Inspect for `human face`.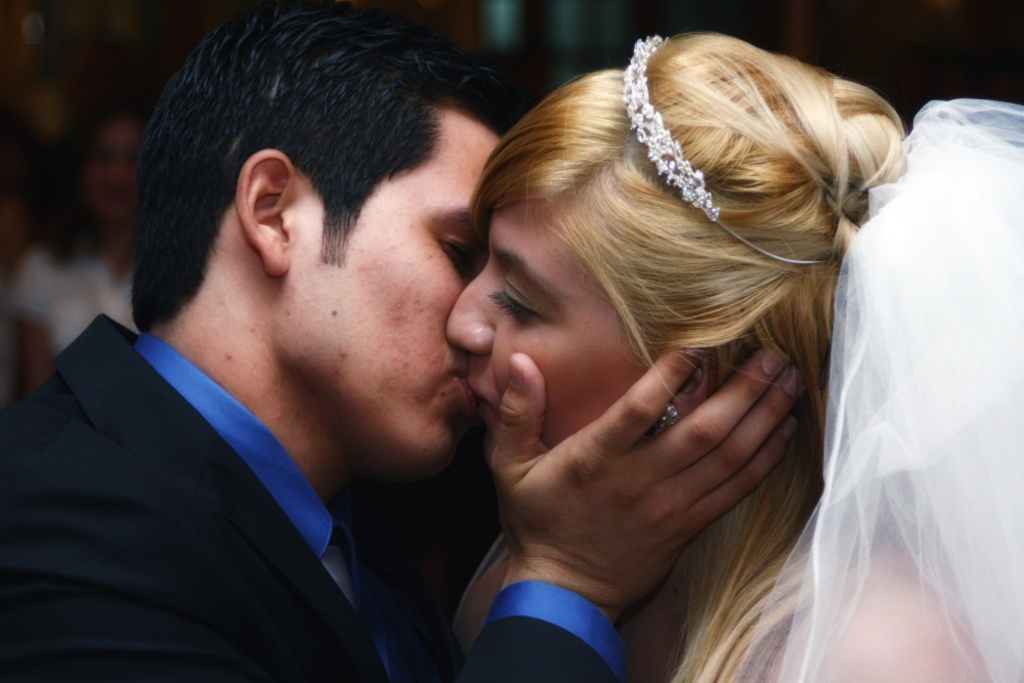
Inspection: (left=446, top=206, right=655, bottom=449).
